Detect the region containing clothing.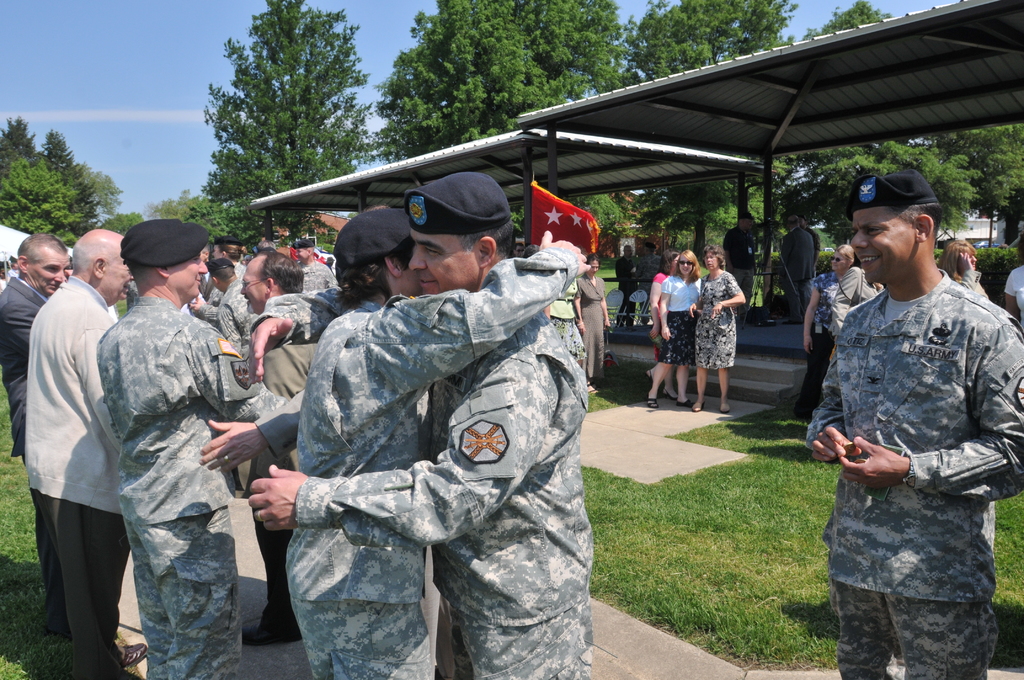
{"x1": 694, "y1": 271, "x2": 741, "y2": 369}.
